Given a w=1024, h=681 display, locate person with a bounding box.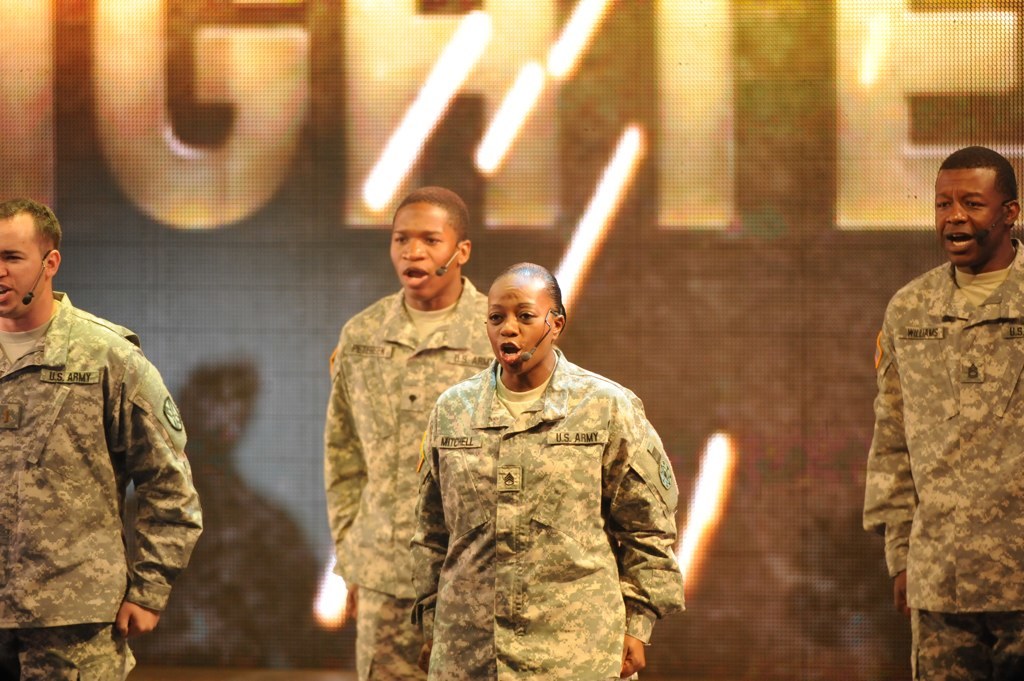
Located: (left=325, top=186, right=498, bottom=680).
